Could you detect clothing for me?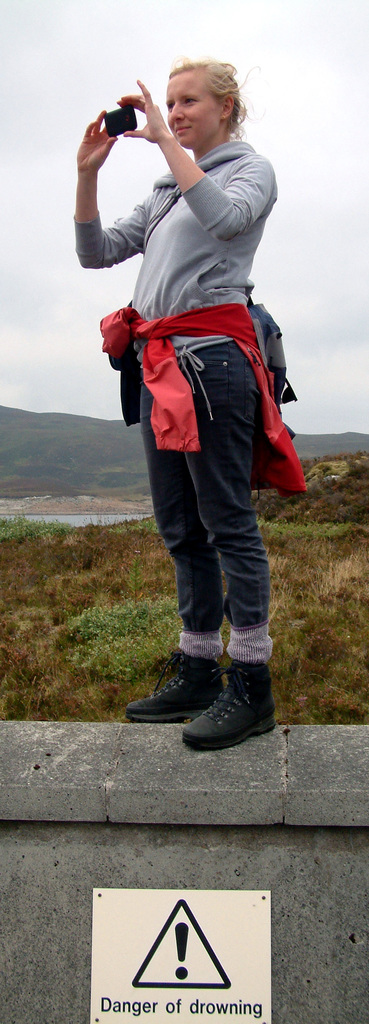
Detection result: 89/283/309/502.
